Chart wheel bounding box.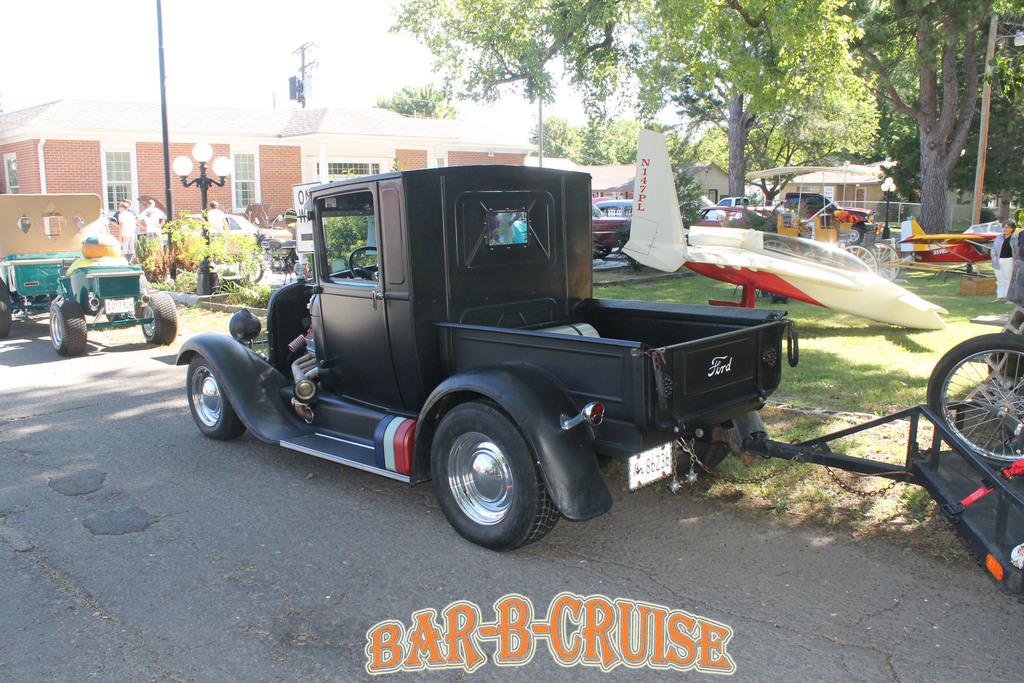
Charted: bbox=(139, 292, 176, 345).
